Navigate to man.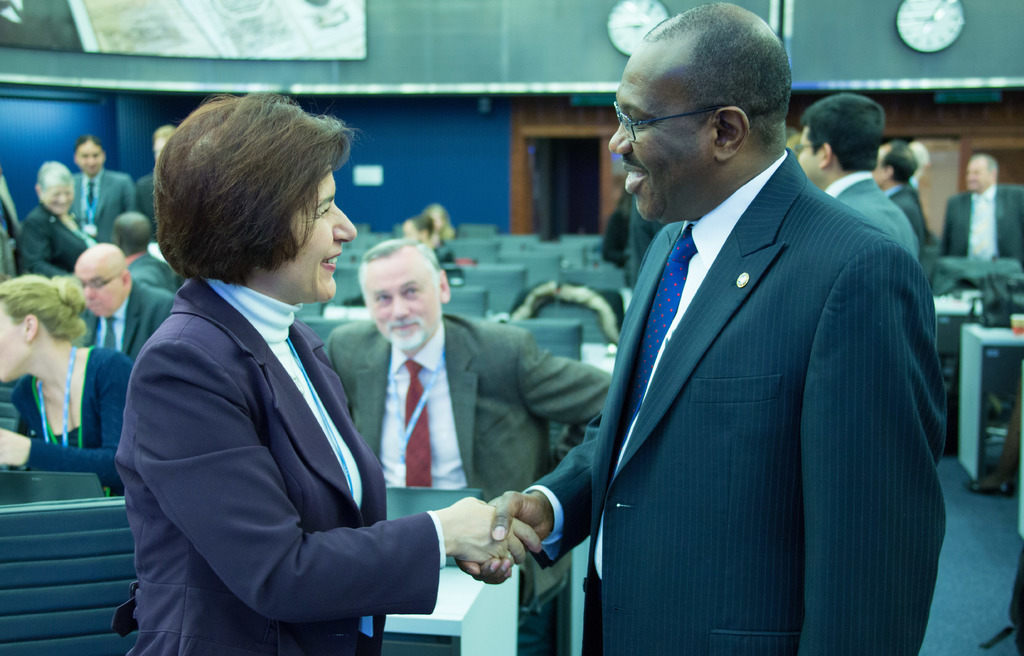
Navigation target: Rect(792, 90, 925, 258).
